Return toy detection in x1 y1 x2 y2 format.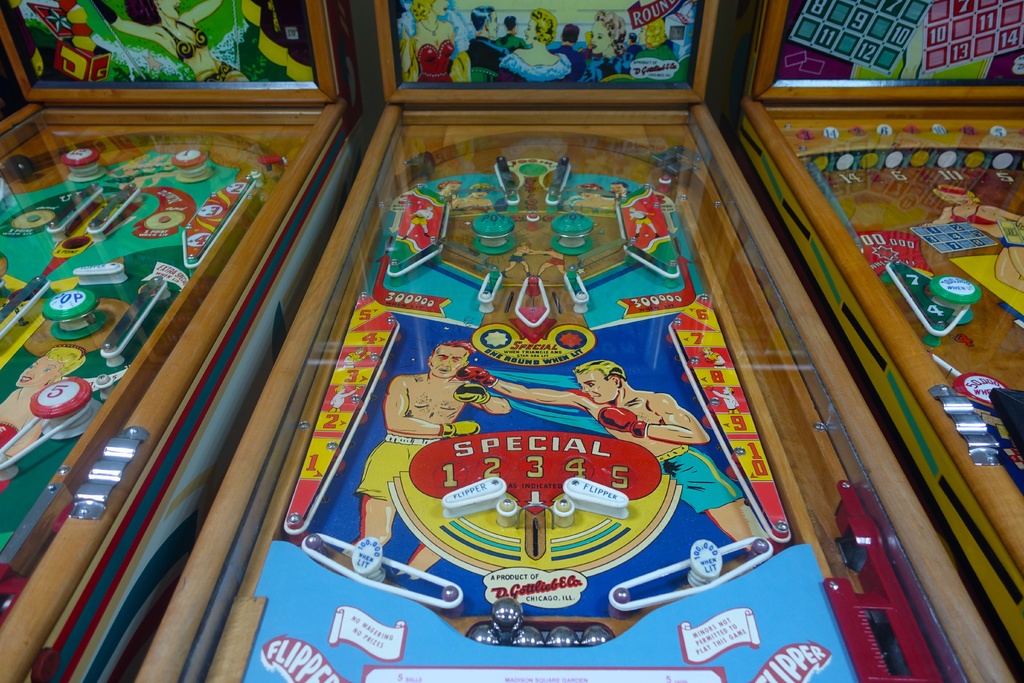
628 17 681 58.
